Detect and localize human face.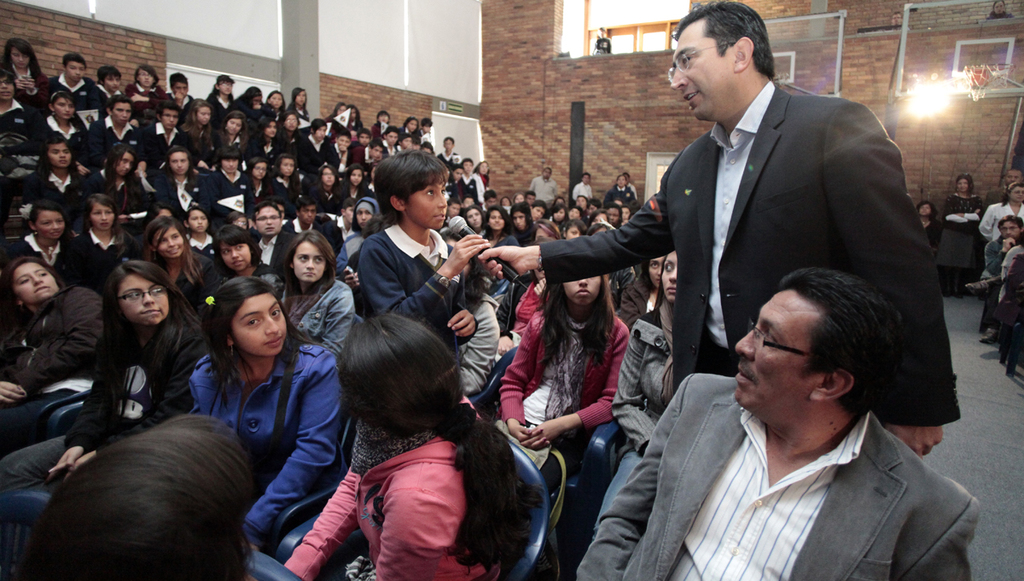
Localized at [115,153,133,175].
